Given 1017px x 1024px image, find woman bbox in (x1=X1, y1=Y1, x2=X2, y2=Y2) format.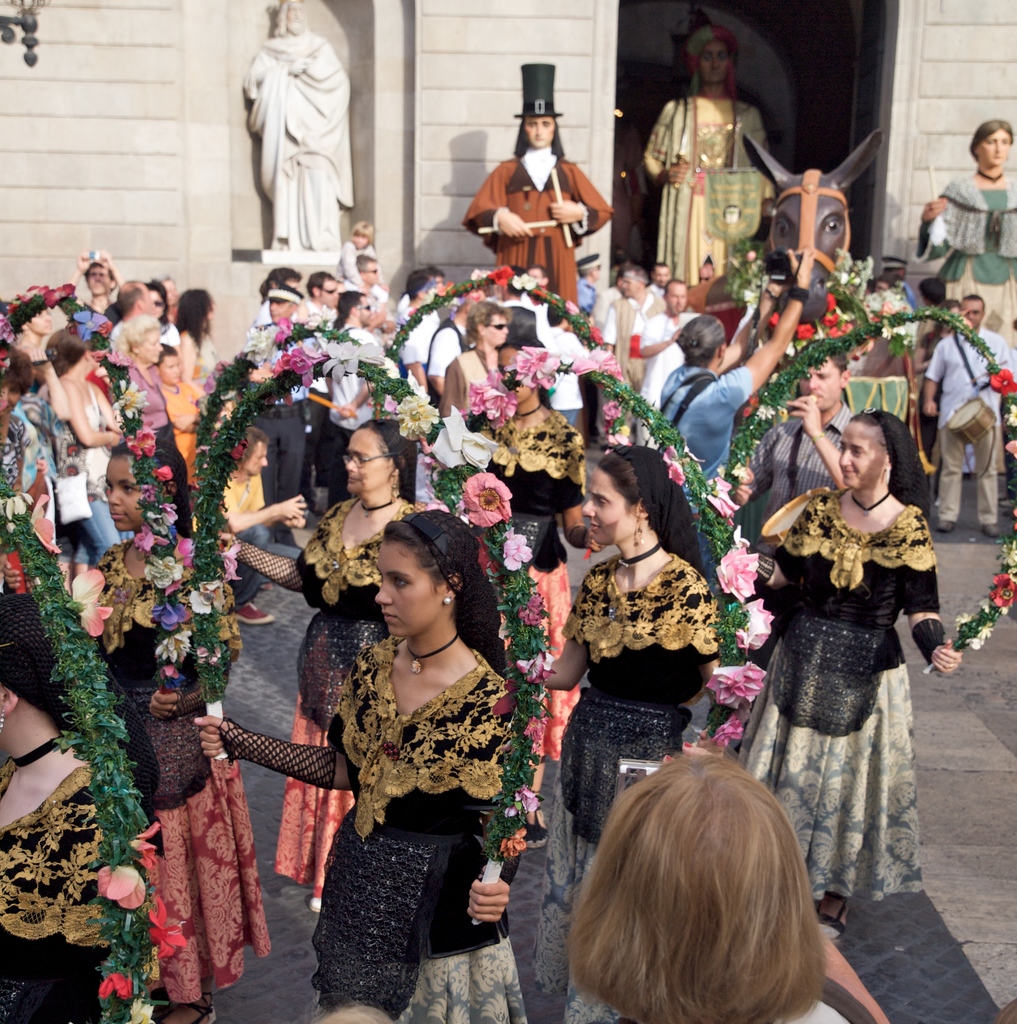
(x1=564, y1=740, x2=892, y2=1023).
